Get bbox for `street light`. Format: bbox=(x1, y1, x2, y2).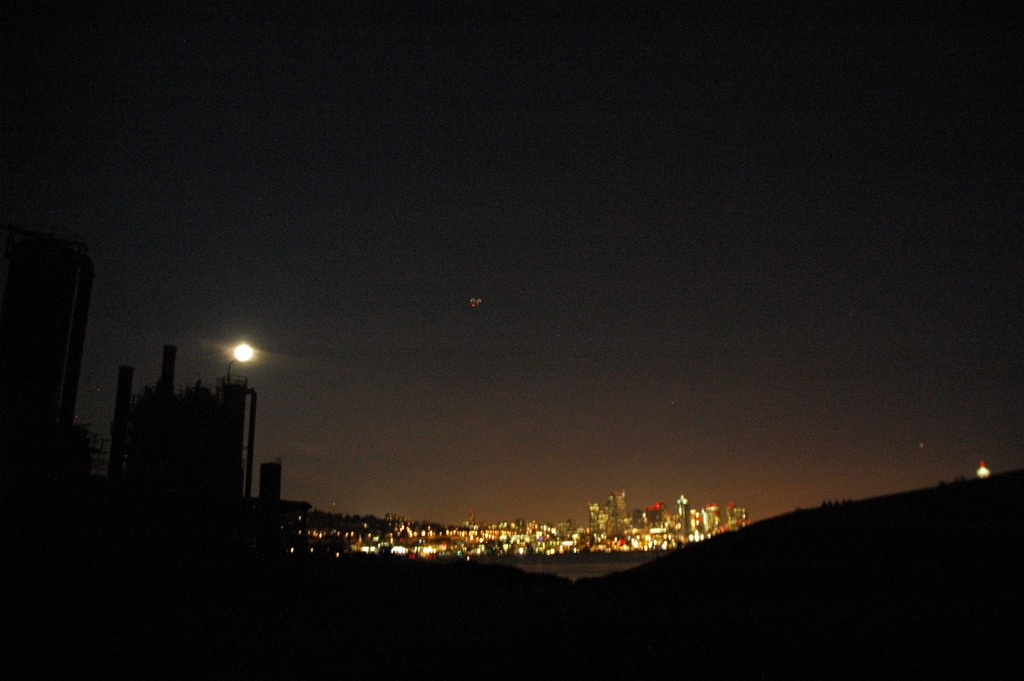
bbox=(192, 345, 284, 415).
